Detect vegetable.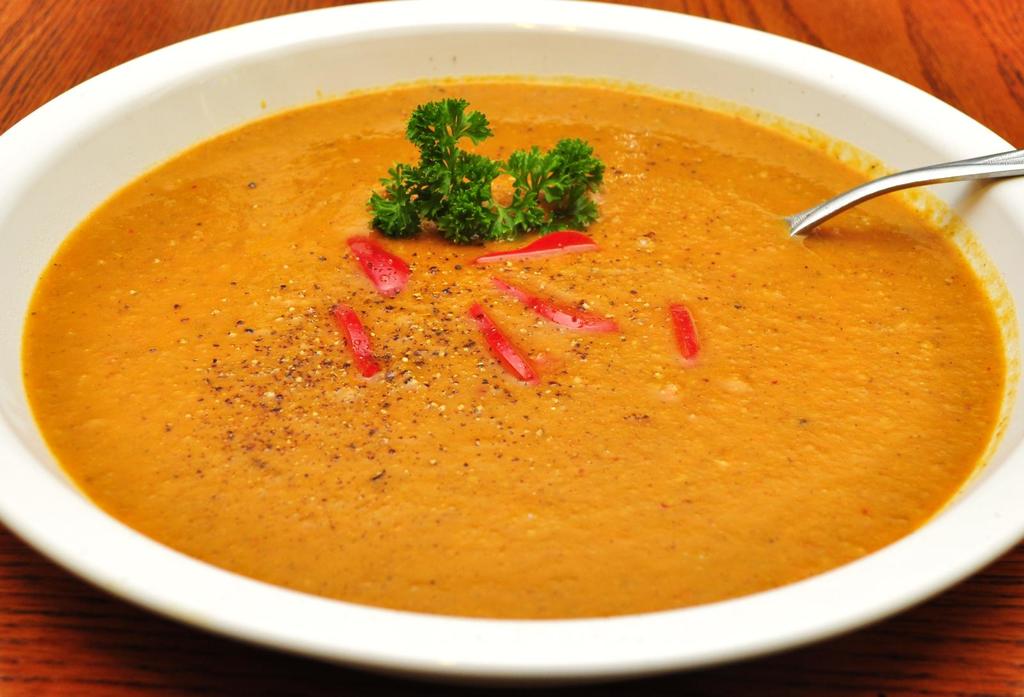
Detected at detection(492, 278, 622, 335).
